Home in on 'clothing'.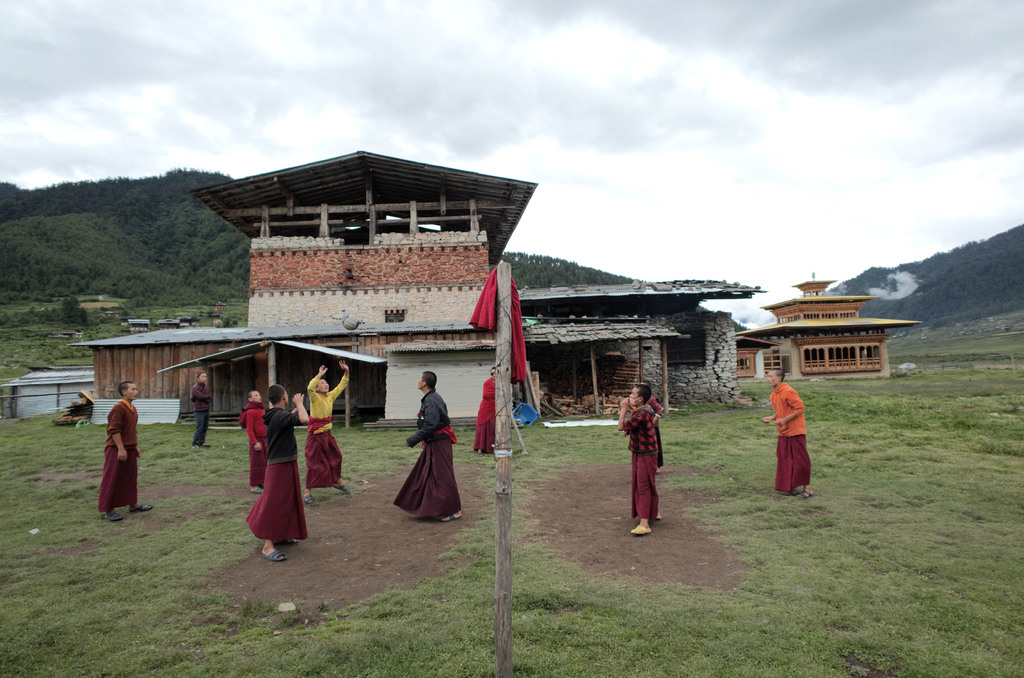
Homed in at BBox(622, 403, 659, 519).
